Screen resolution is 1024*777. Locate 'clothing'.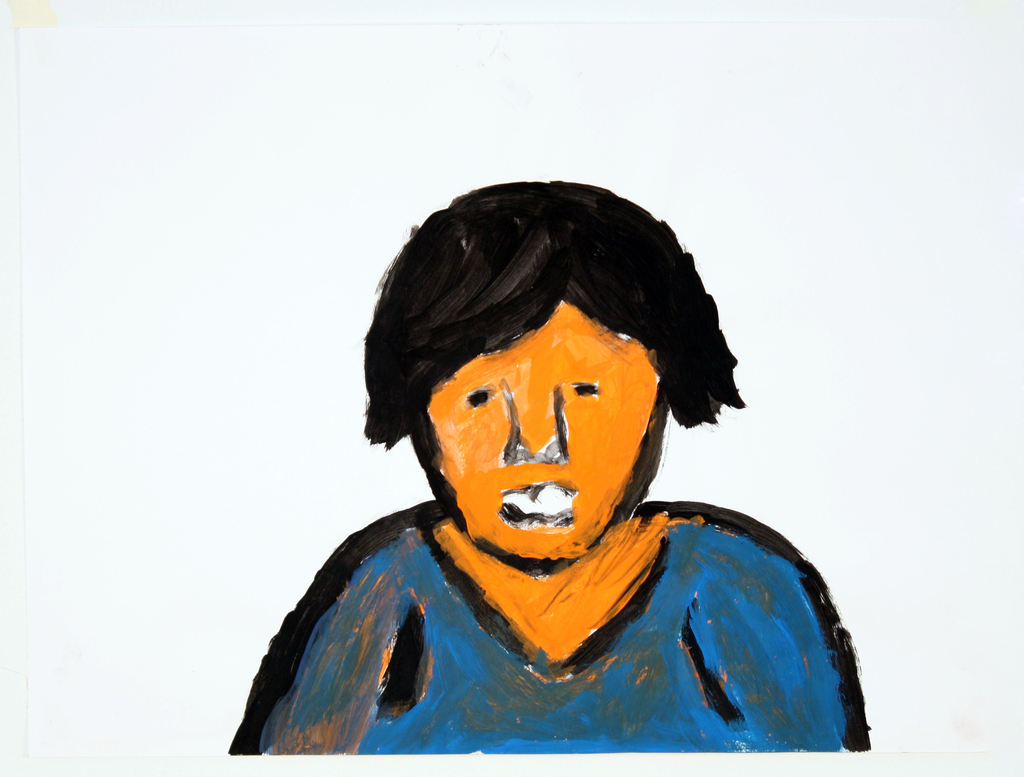
<bbox>237, 502, 861, 753</bbox>.
